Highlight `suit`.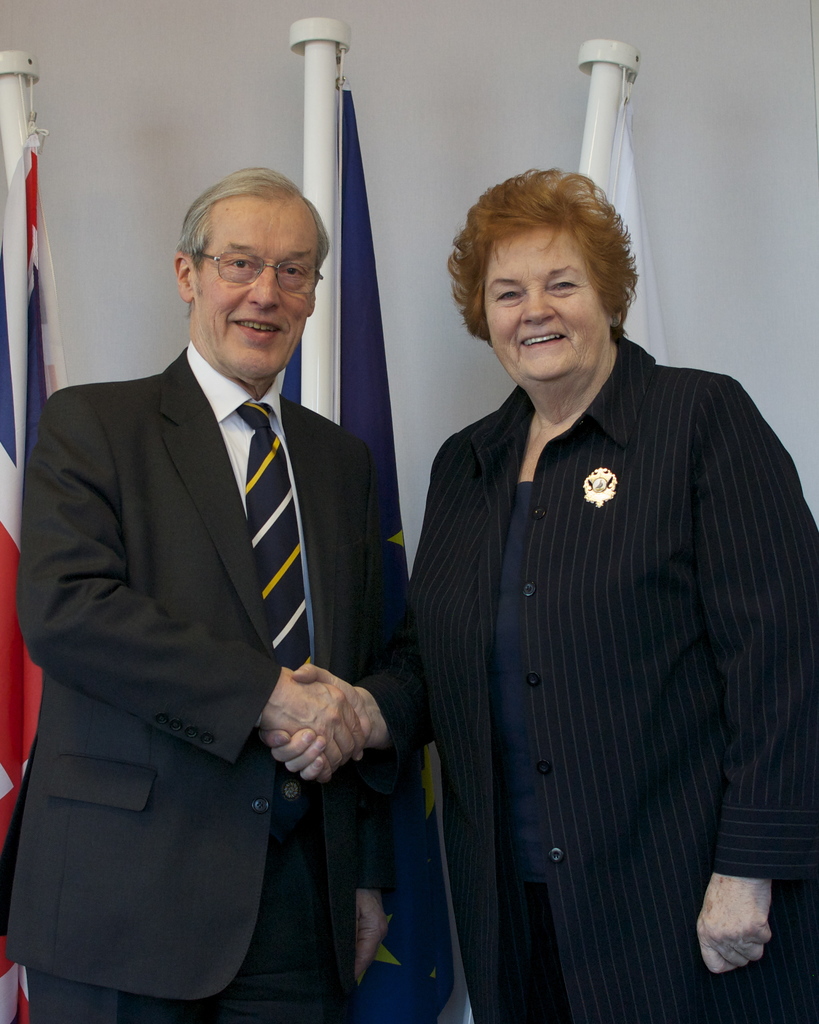
Highlighted region: l=10, t=340, r=409, b=1023.
